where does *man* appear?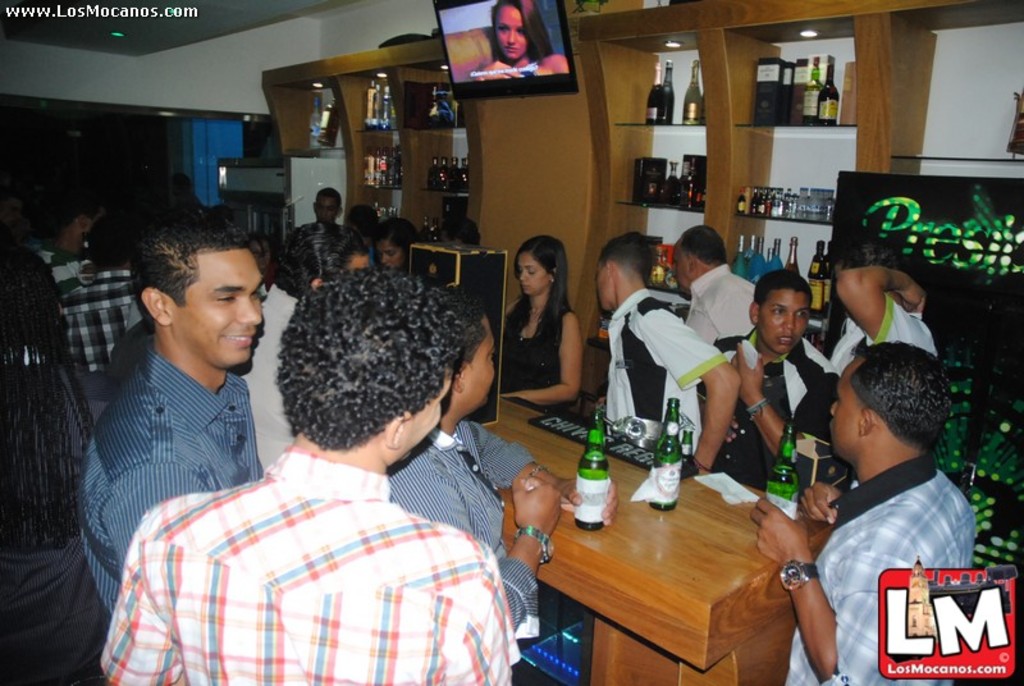
Appears at bbox(310, 187, 342, 243).
